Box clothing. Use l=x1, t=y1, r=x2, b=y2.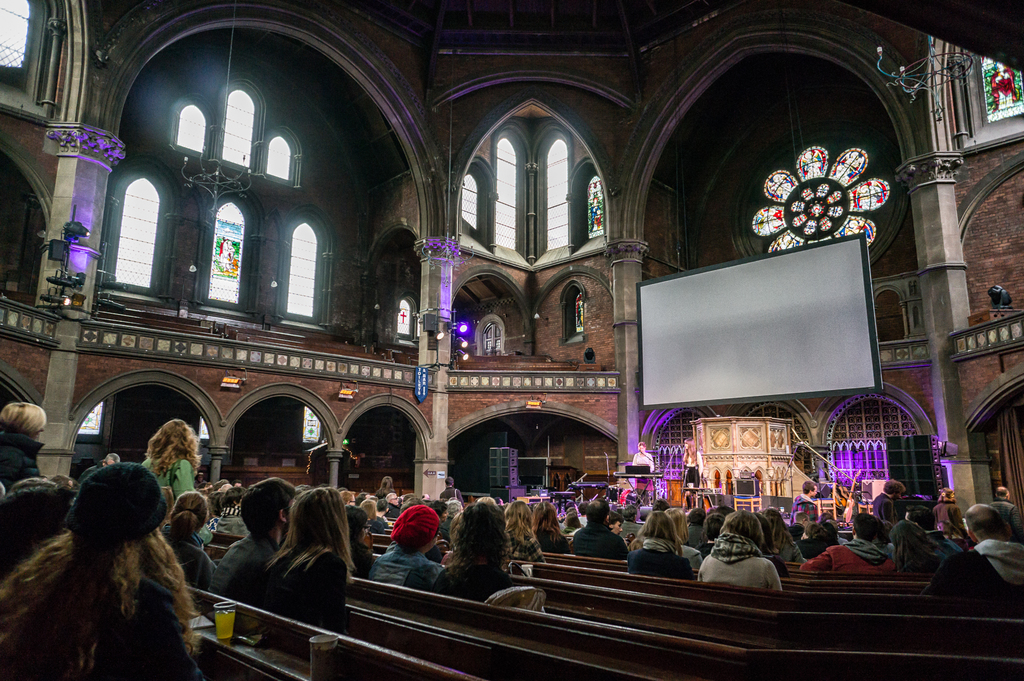
l=225, t=529, r=276, b=611.
